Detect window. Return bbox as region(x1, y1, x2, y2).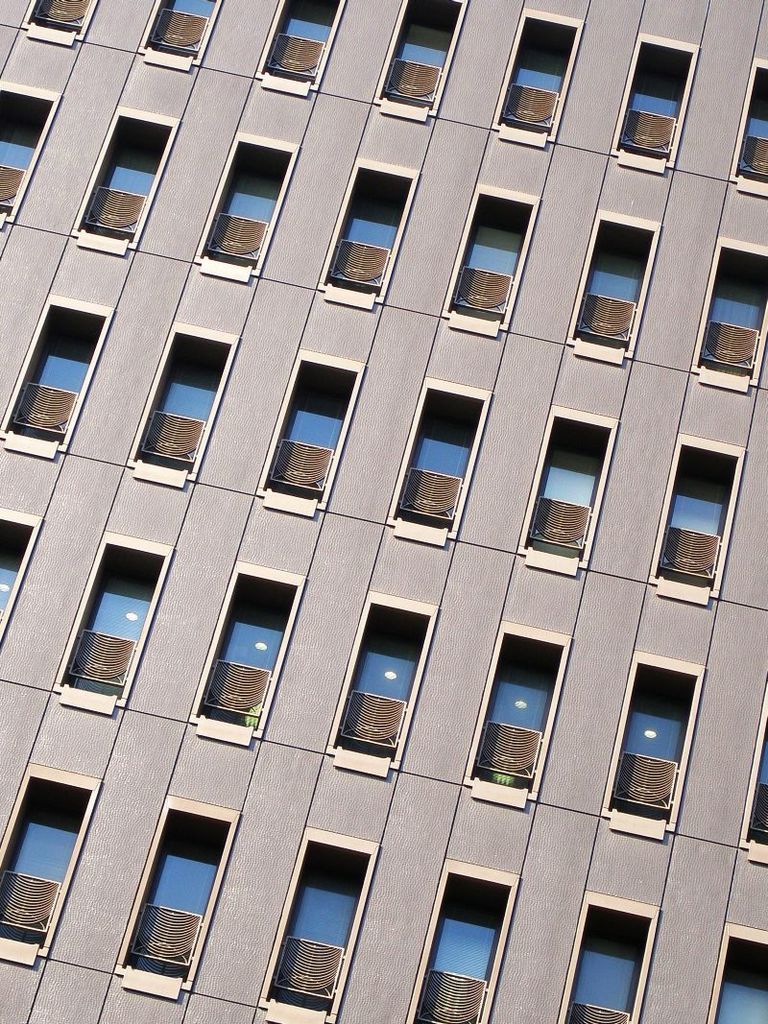
region(376, 1, 467, 107).
